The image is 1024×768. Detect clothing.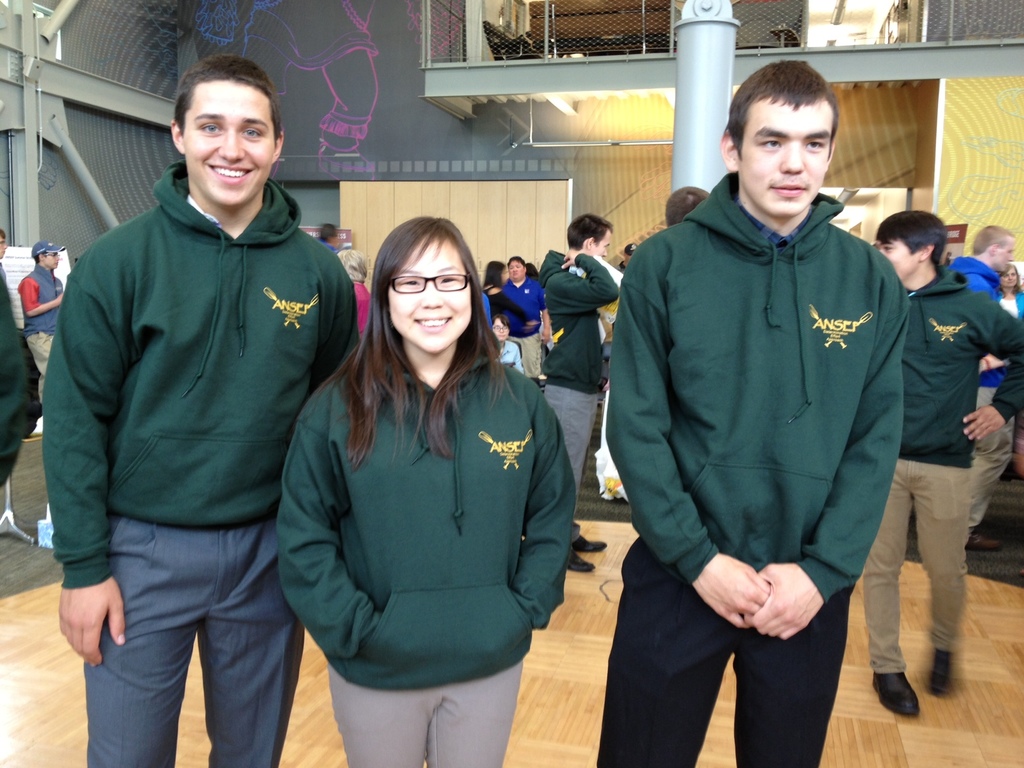
Detection: <bbox>275, 359, 573, 767</bbox>.
